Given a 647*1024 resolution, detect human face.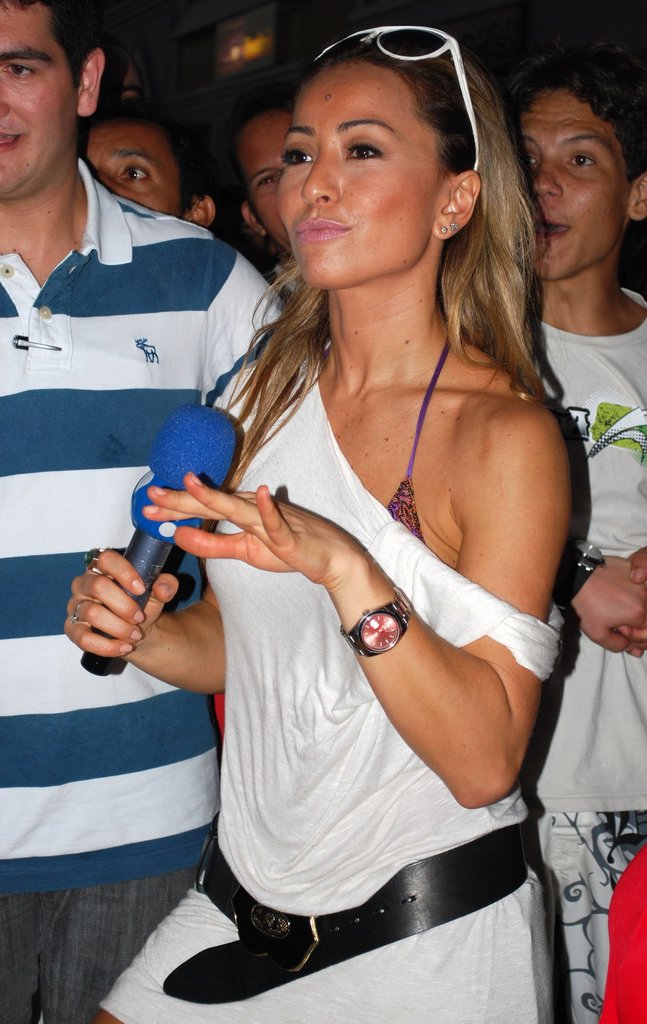
x1=240, y1=106, x2=299, y2=243.
